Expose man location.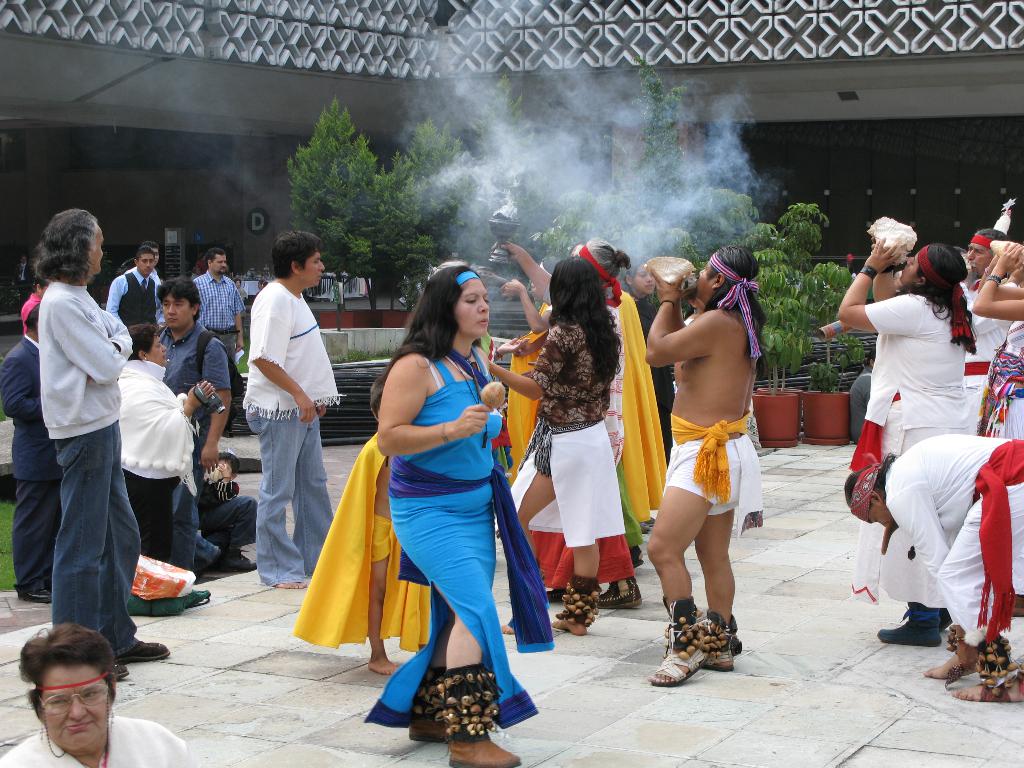
Exposed at 36:200:170:681.
